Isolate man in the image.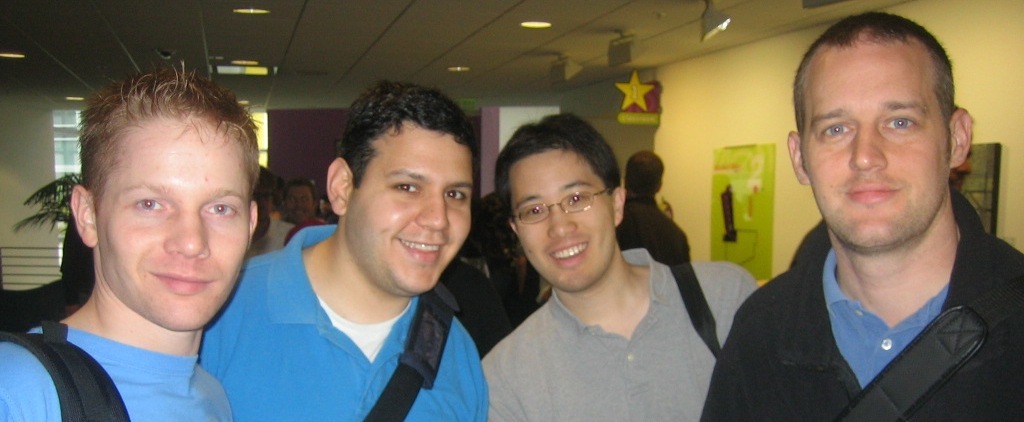
Isolated region: 204,81,482,421.
